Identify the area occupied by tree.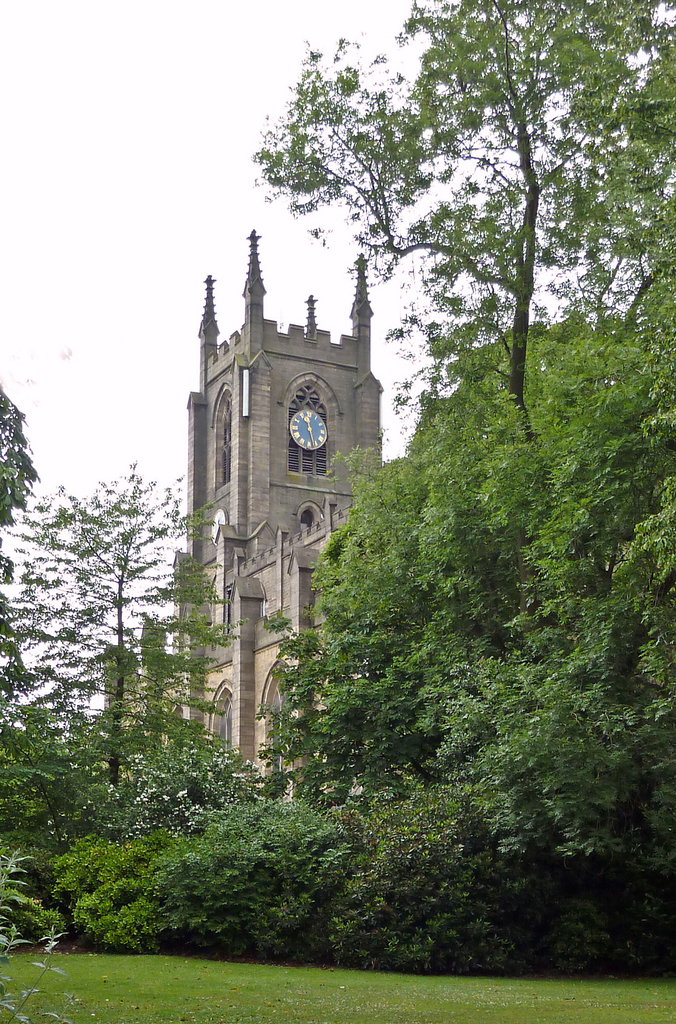
Area: select_region(0, 378, 41, 708).
